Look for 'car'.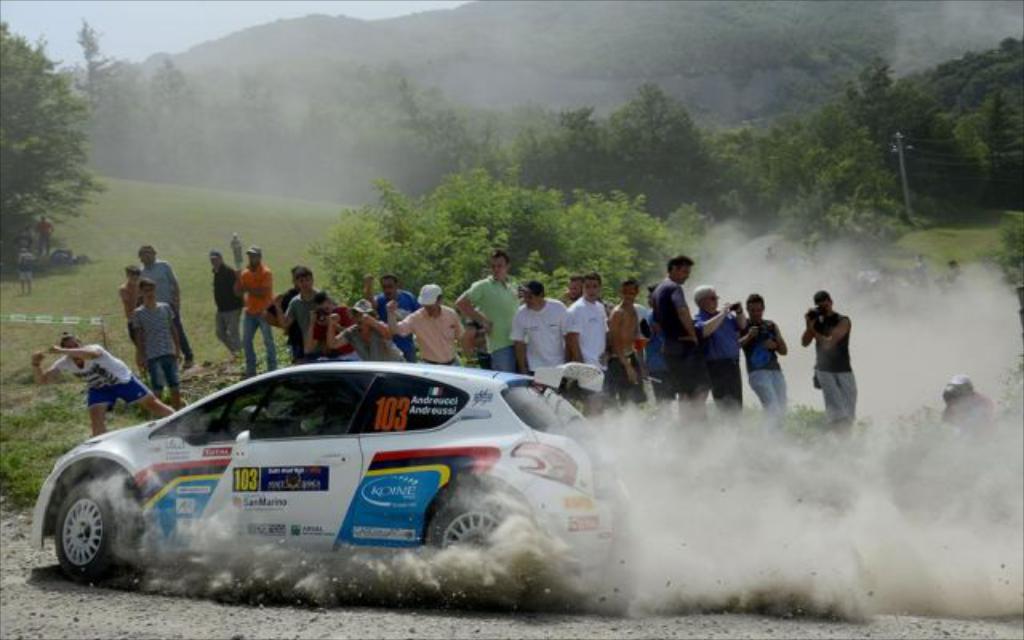
Found: locate(32, 358, 614, 594).
